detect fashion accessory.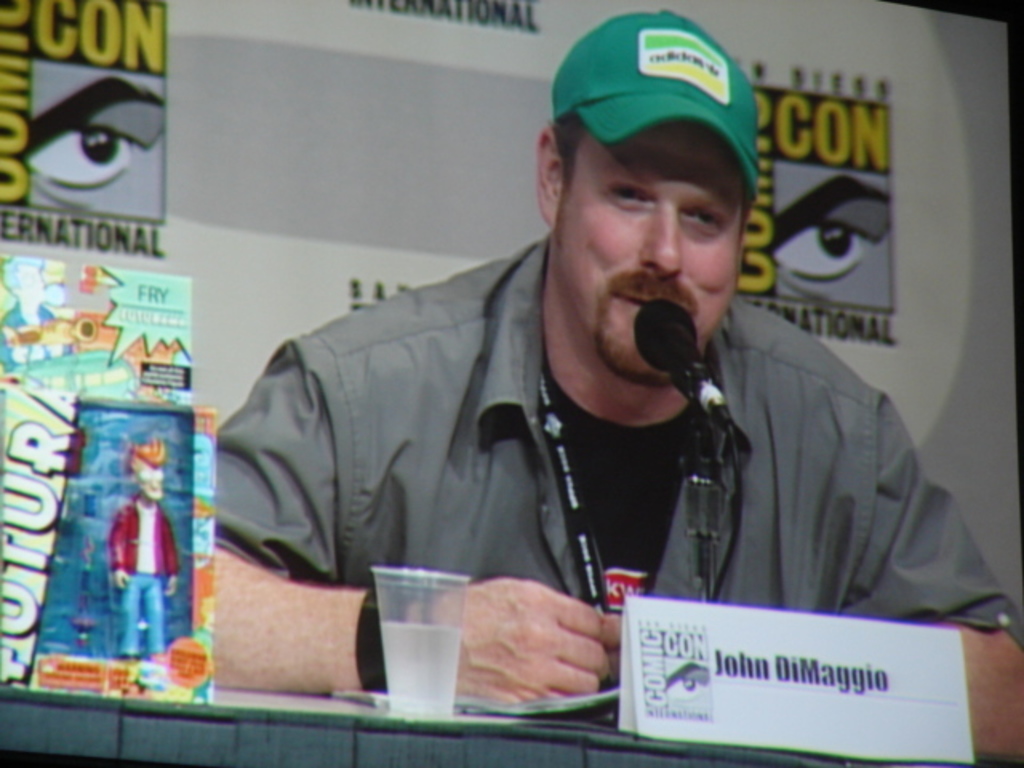
Detected at crop(354, 581, 403, 688).
